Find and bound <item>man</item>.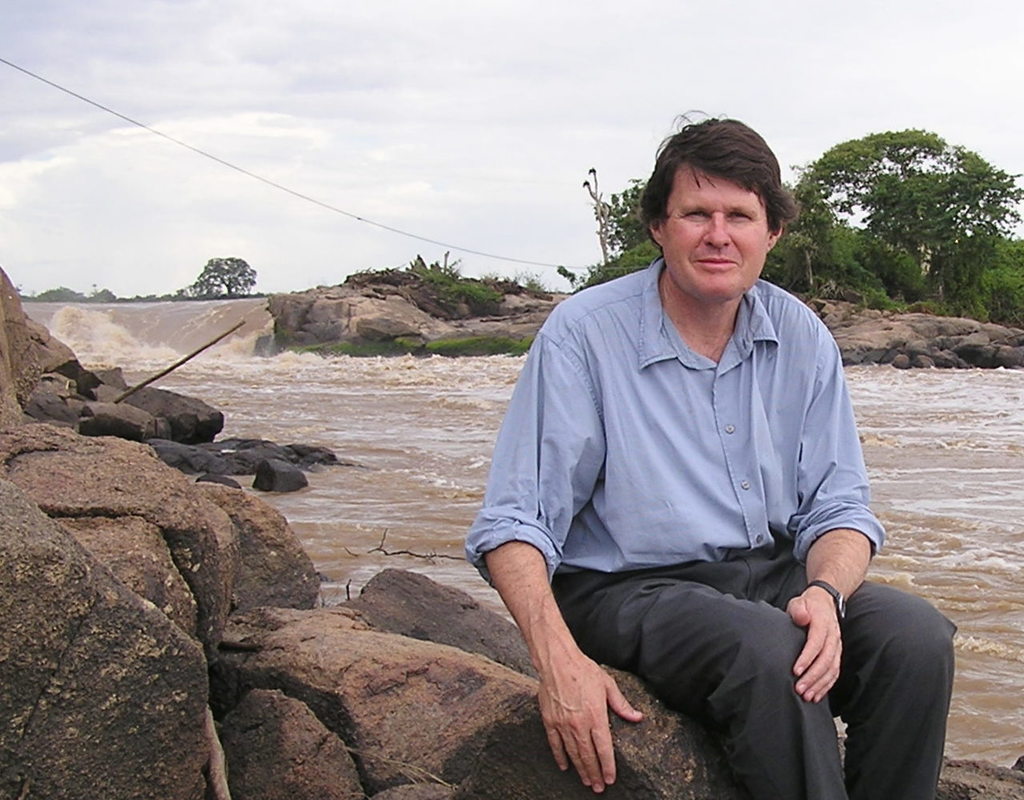
Bound: select_region(451, 112, 967, 799).
